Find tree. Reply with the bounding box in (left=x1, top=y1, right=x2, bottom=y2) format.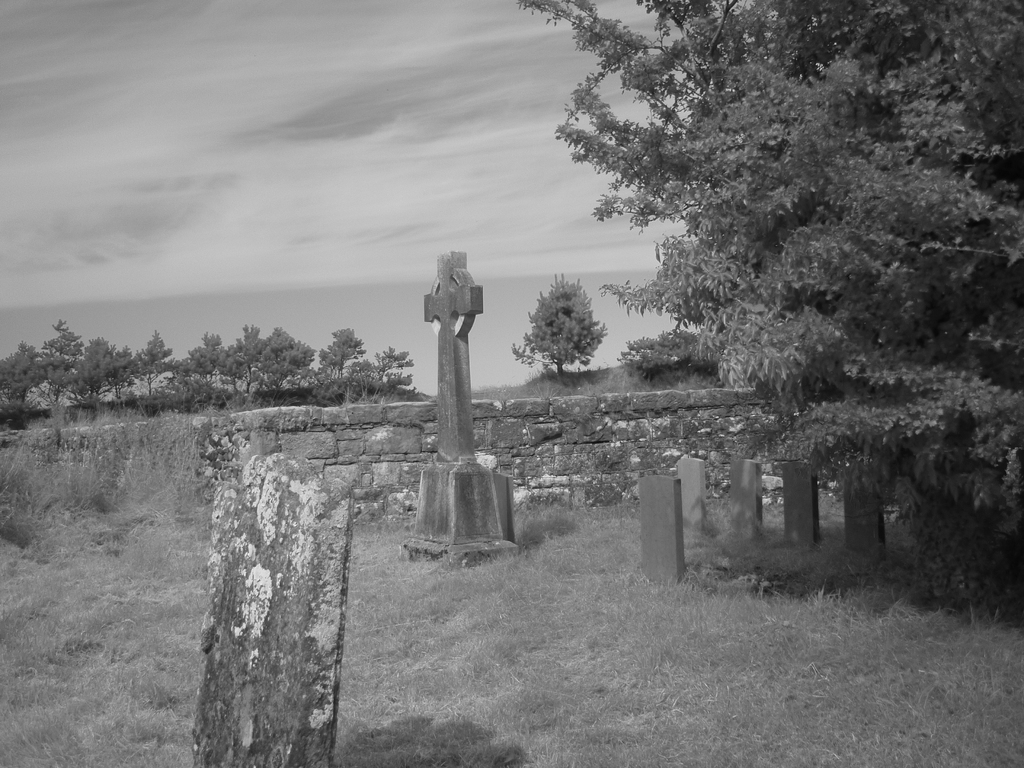
(left=215, top=322, right=272, bottom=392).
